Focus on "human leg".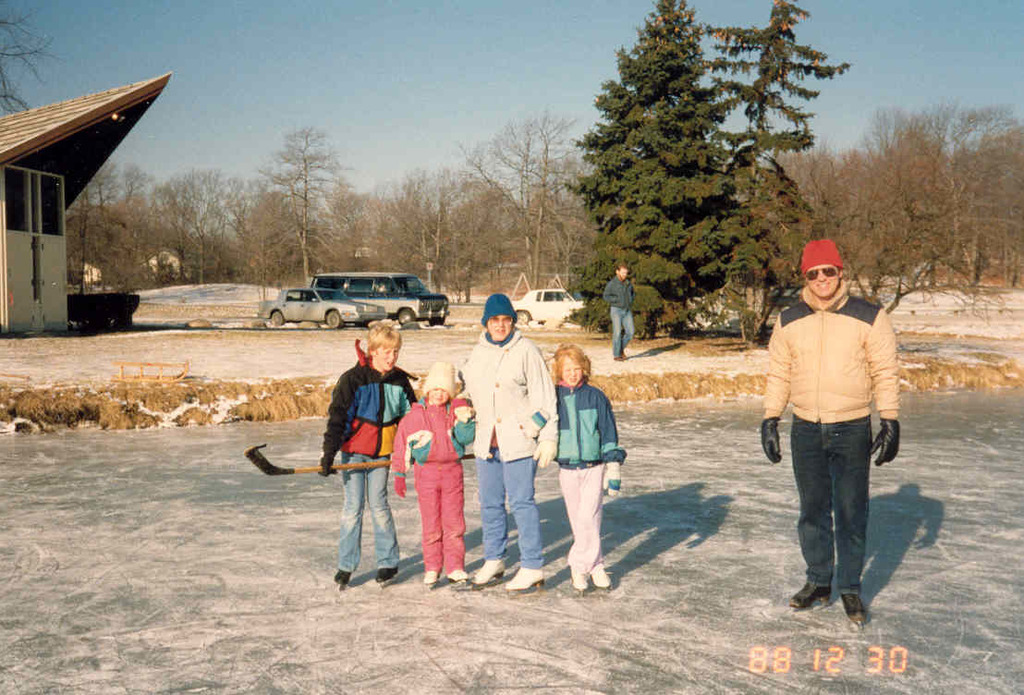
Focused at left=566, top=461, right=605, bottom=591.
